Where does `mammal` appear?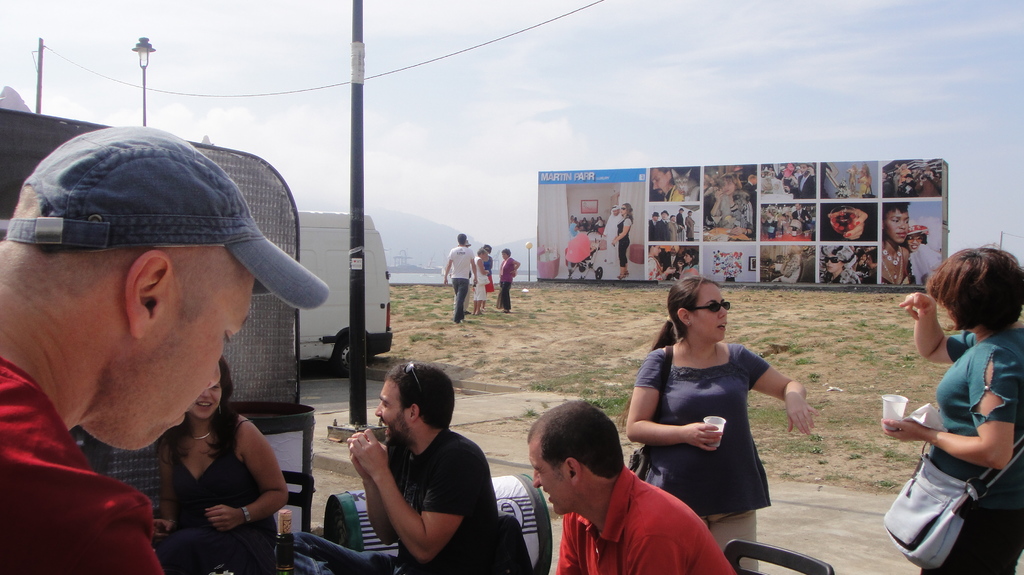
Appears at {"x1": 781, "y1": 161, "x2": 816, "y2": 200}.
